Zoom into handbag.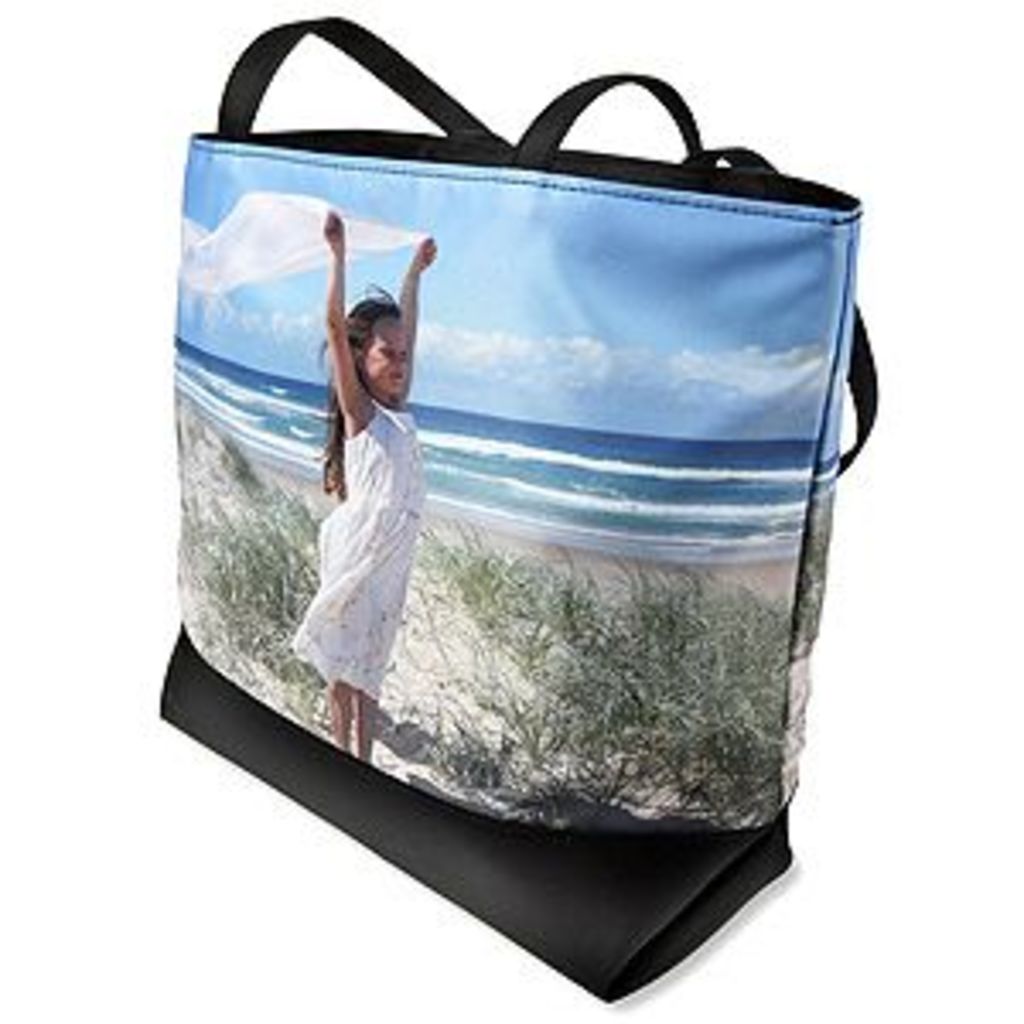
Zoom target: rect(150, 137, 884, 1007).
